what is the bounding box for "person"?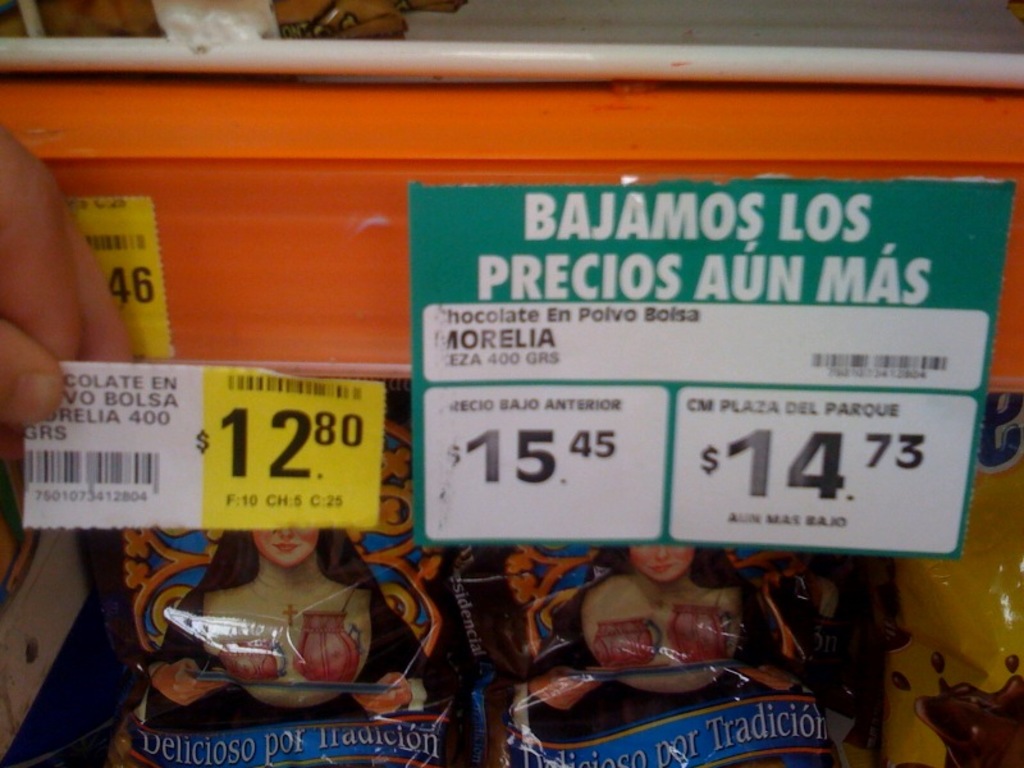
box=[504, 539, 795, 763].
